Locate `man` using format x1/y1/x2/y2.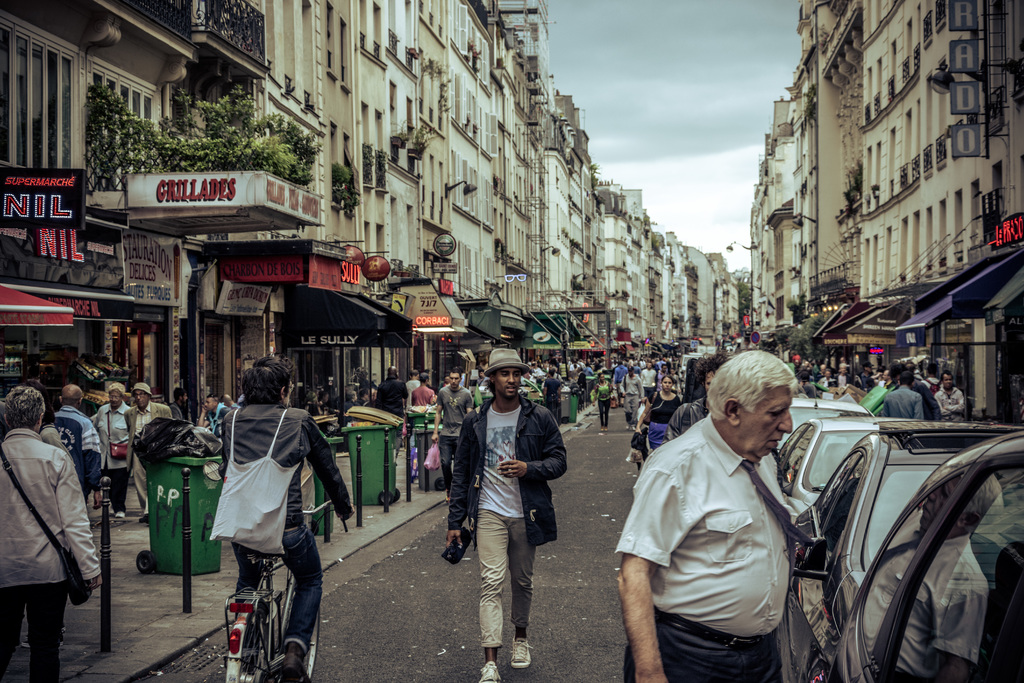
633/341/844/679.
